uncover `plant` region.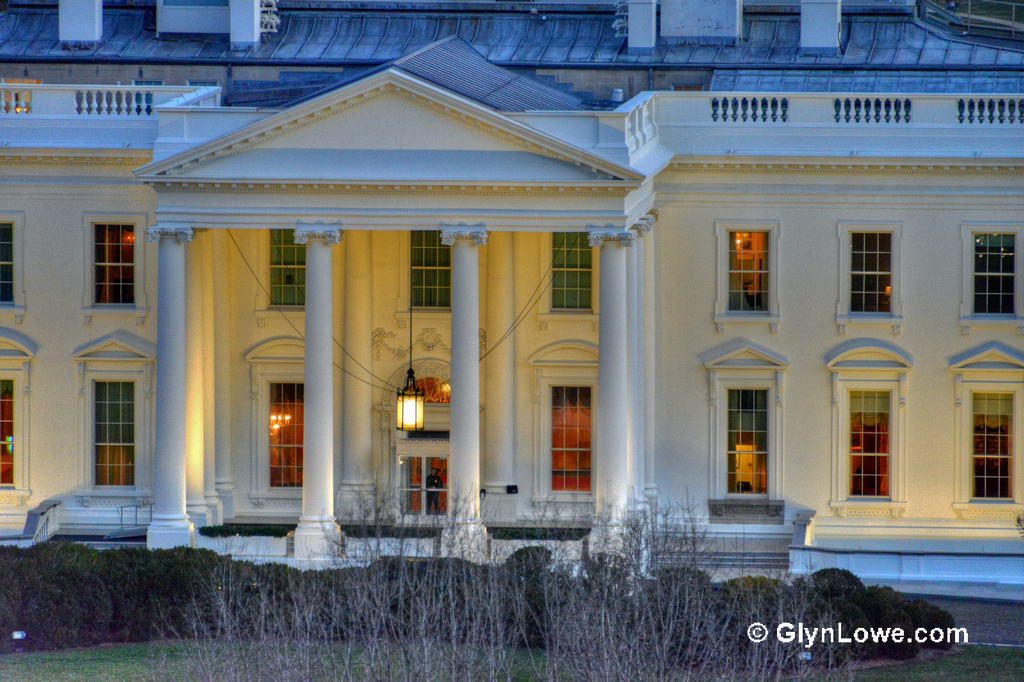
Uncovered: select_region(1014, 513, 1023, 545).
